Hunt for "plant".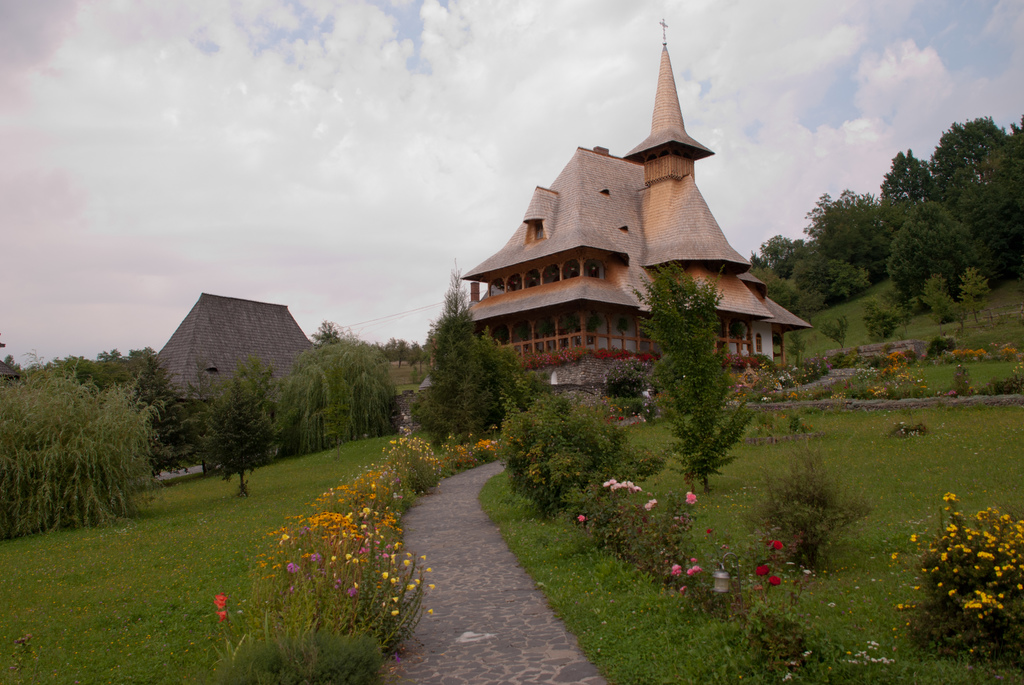
Hunted down at crop(335, 466, 401, 526).
